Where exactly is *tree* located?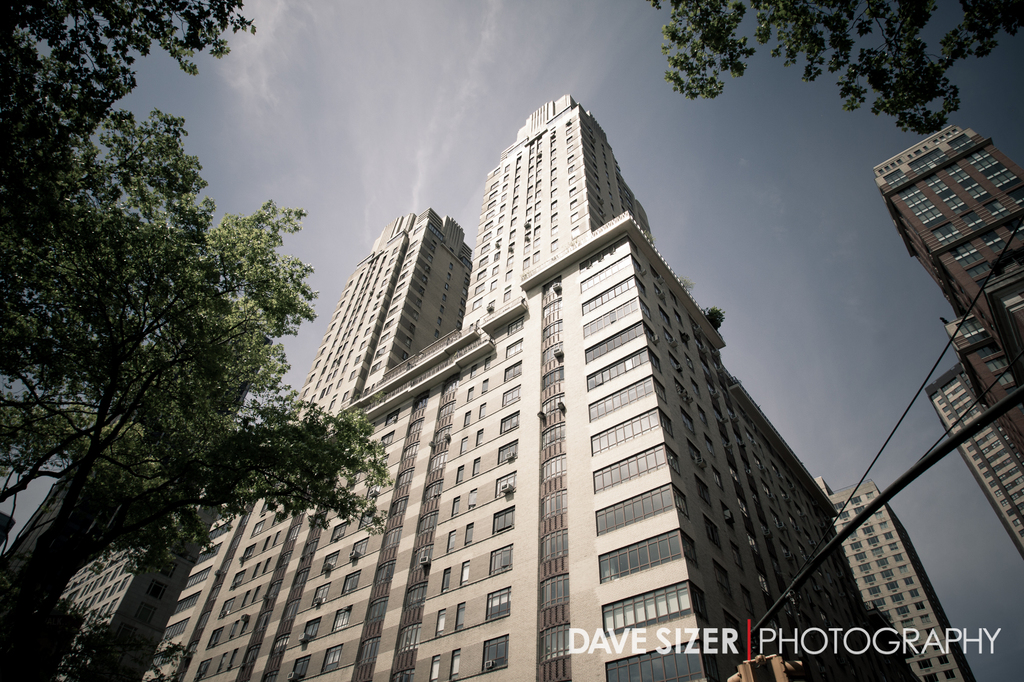
Its bounding box is l=0, t=171, r=399, b=679.
